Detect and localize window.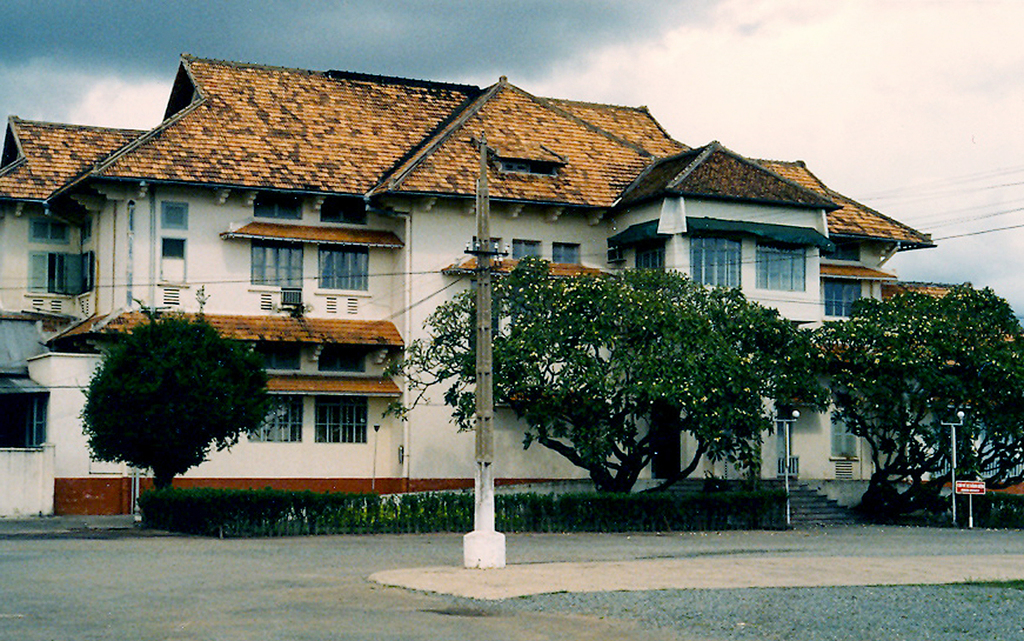
Localized at left=248, top=236, right=304, bottom=293.
